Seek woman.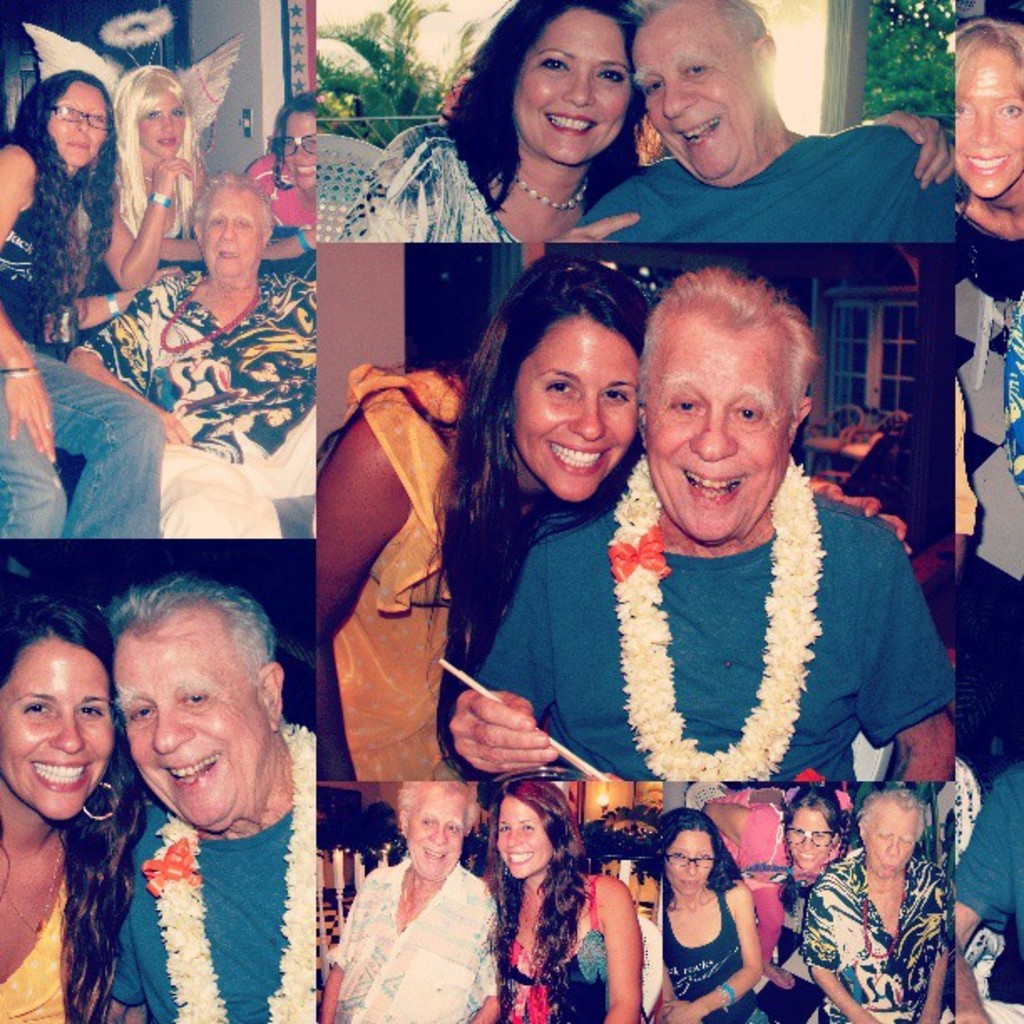
703,780,790,875.
